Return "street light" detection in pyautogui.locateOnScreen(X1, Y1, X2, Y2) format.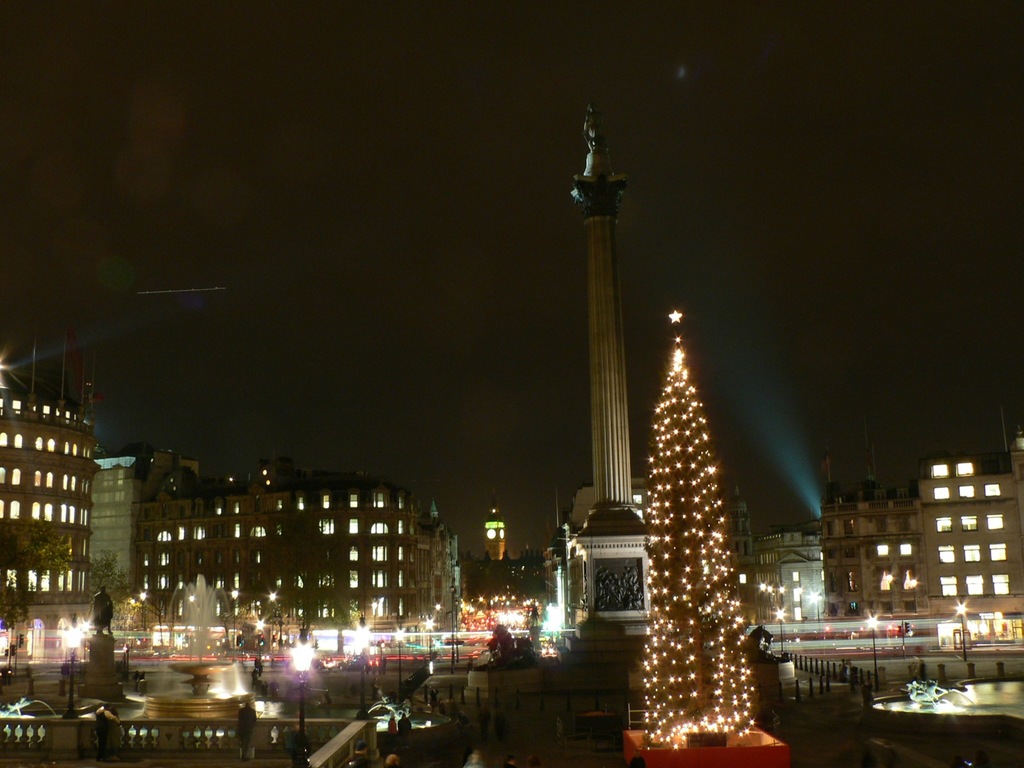
pyautogui.locateOnScreen(390, 627, 404, 703).
